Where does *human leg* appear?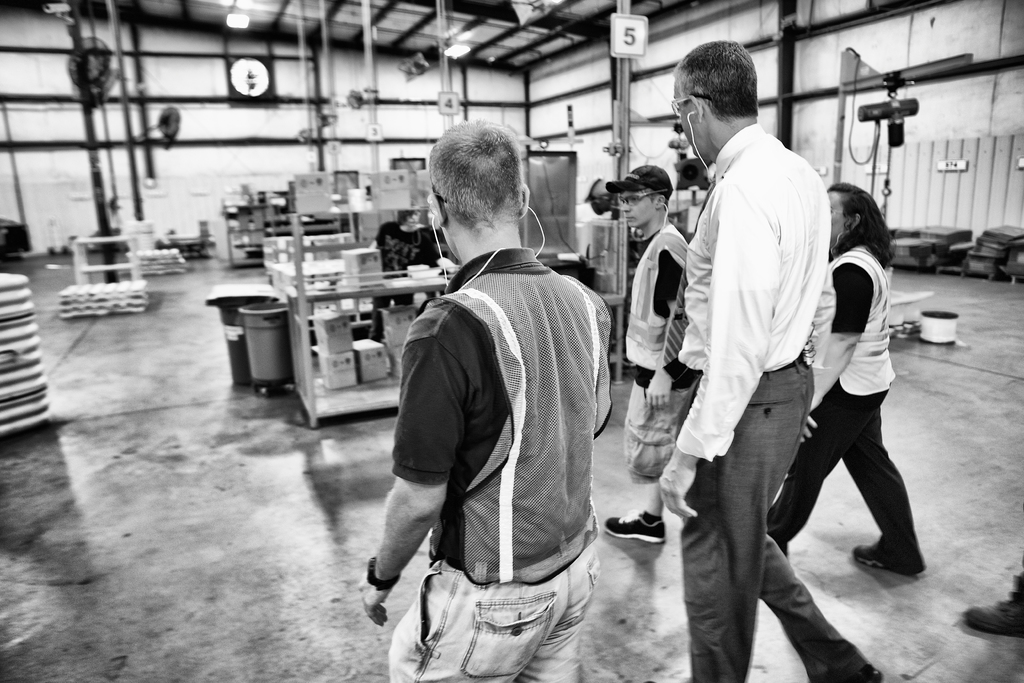
Appears at detection(376, 562, 568, 682).
